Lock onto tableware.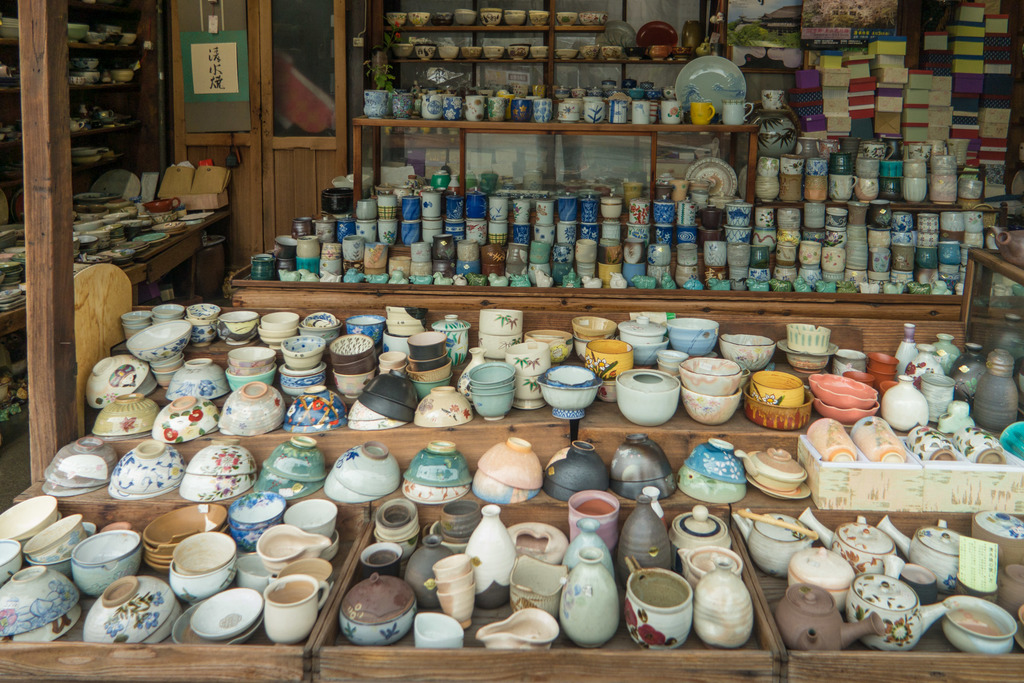
Locked: (left=538, top=201, right=558, bottom=225).
